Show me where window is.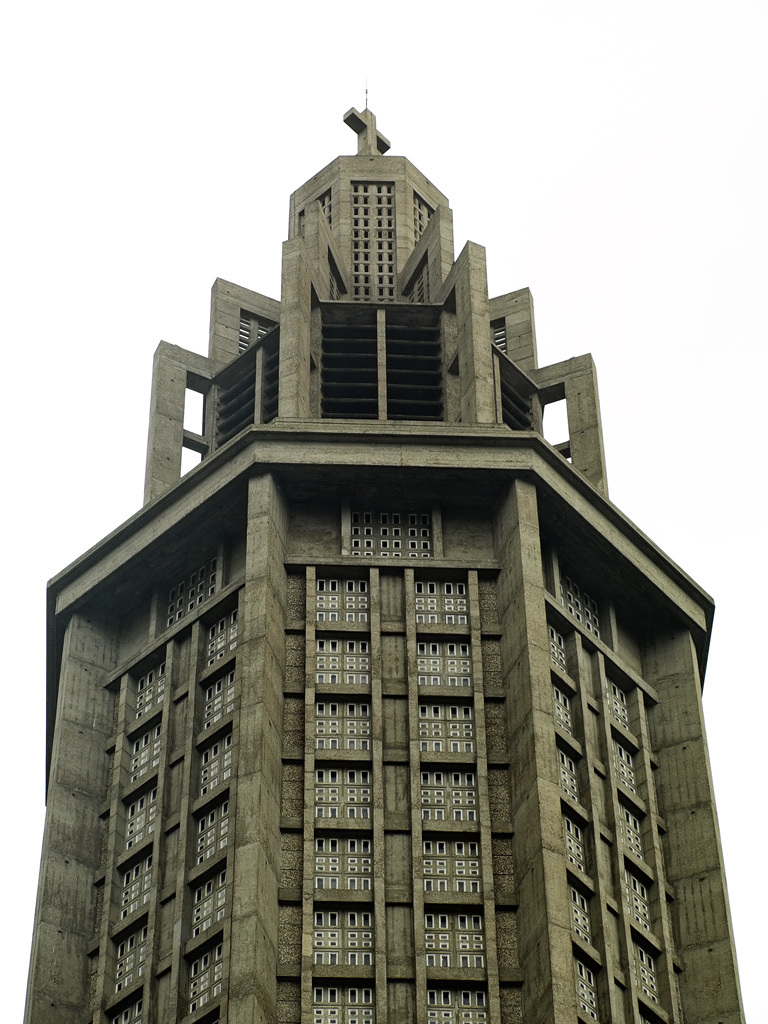
window is at box(189, 734, 230, 821).
